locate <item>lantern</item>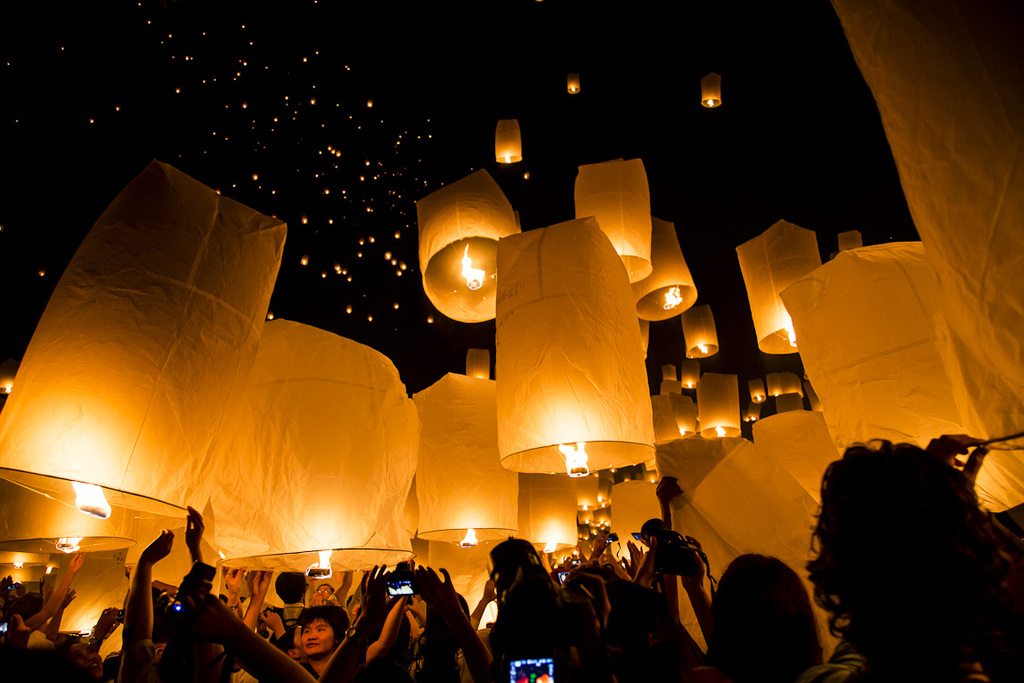
[left=497, top=215, right=654, bottom=475]
